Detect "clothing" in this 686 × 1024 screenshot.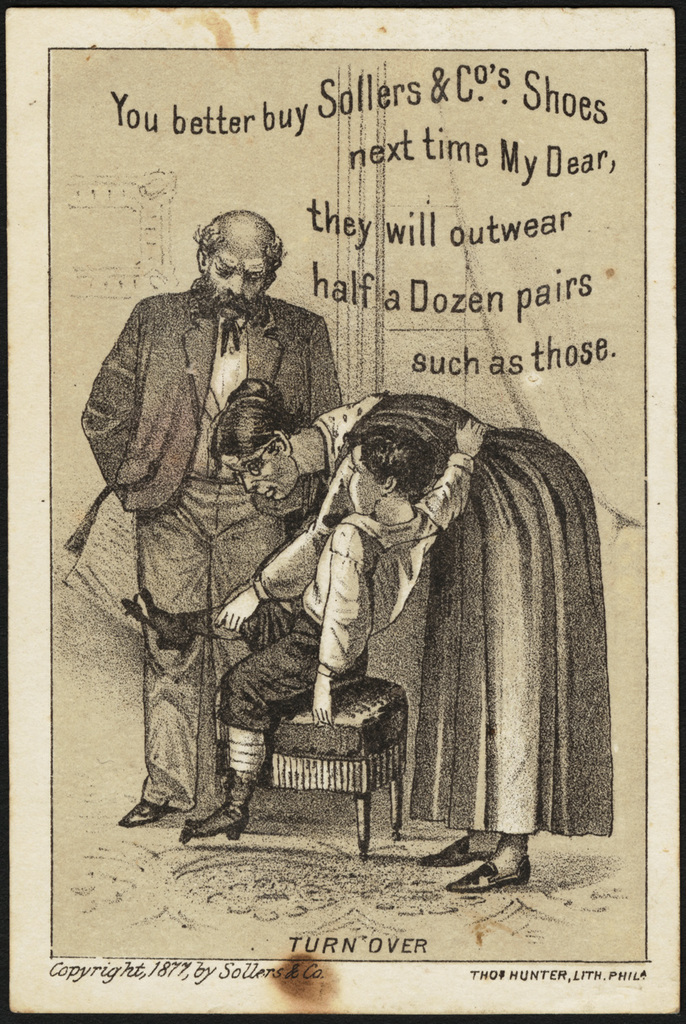
Detection: x1=330 y1=392 x2=609 y2=837.
